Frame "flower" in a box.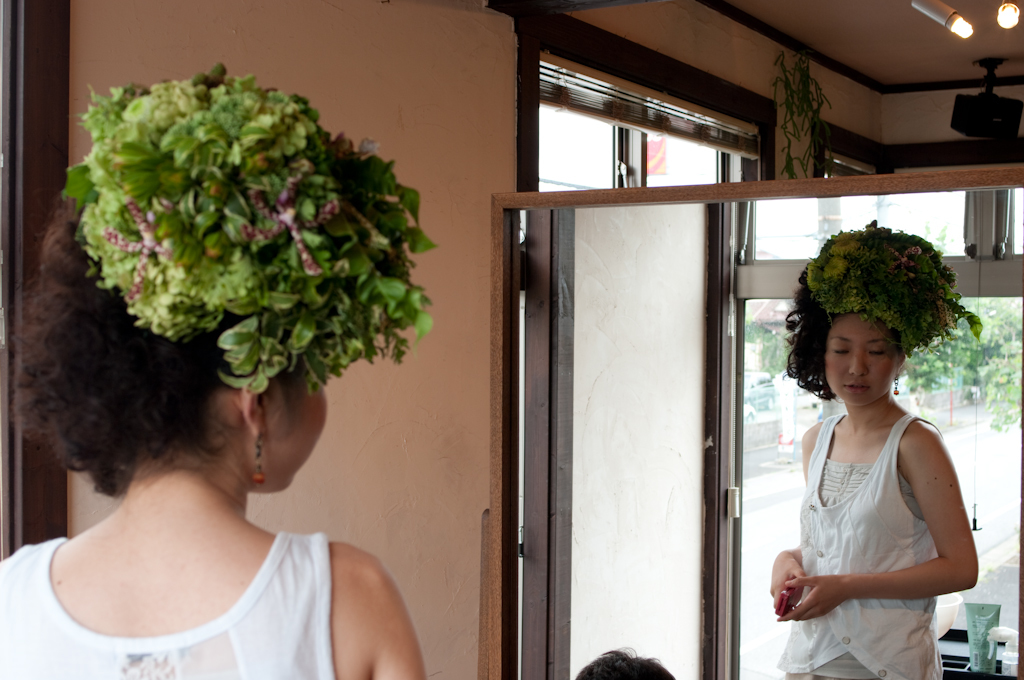
(240,171,342,277).
